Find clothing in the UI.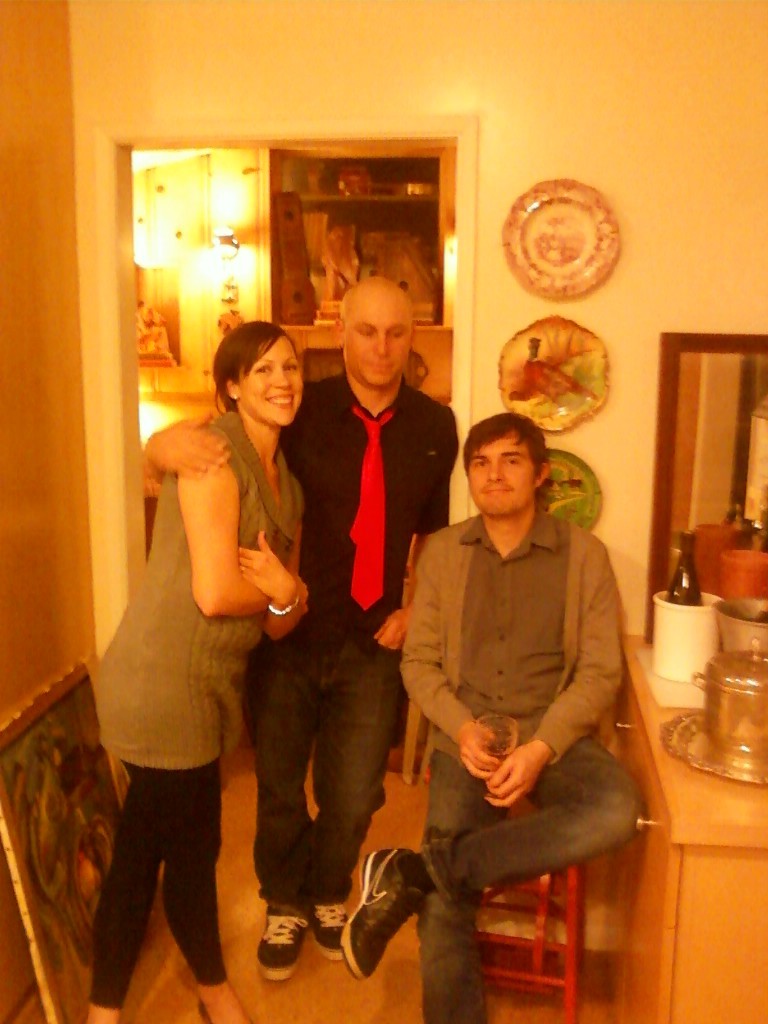
UI element at 100 400 302 925.
